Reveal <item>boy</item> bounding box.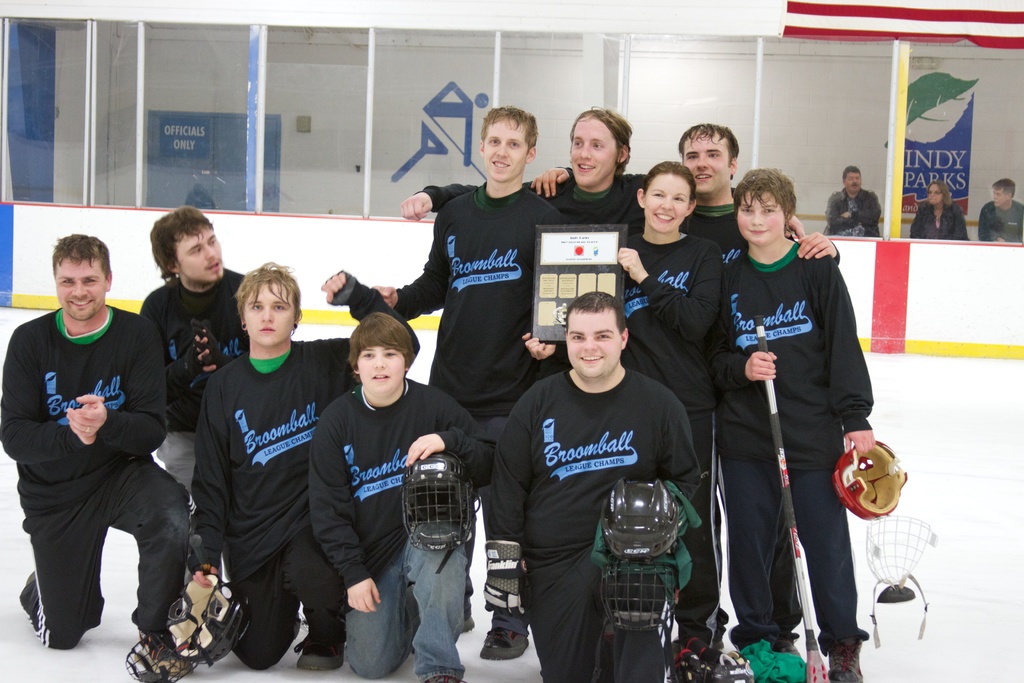
Revealed: 476:286:693:682.
